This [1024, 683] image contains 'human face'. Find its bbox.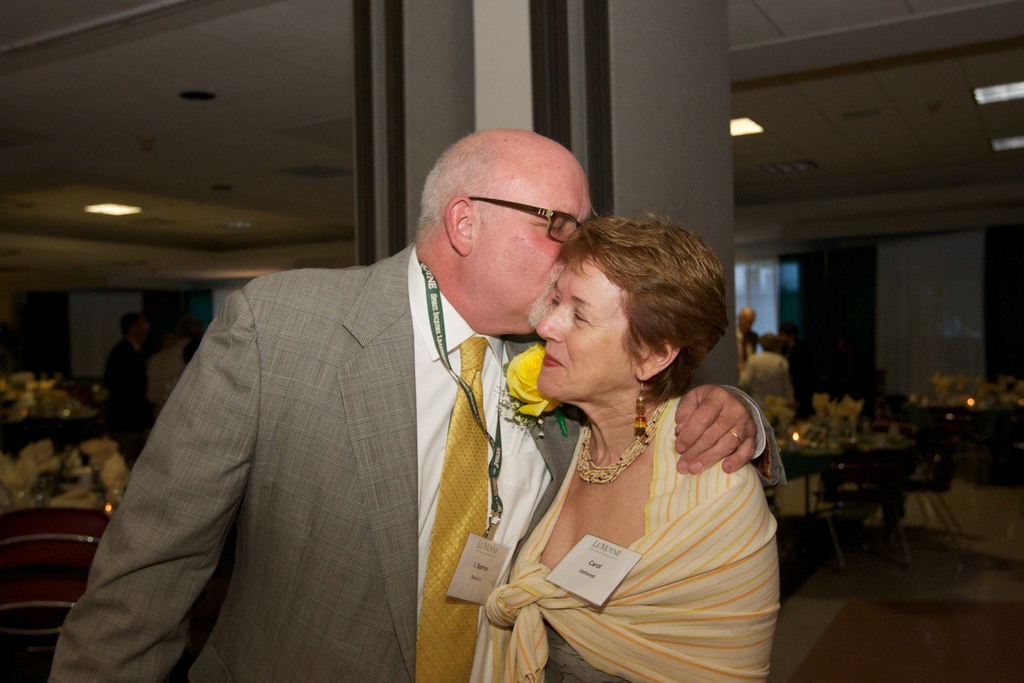
detection(538, 264, 630, 400).
